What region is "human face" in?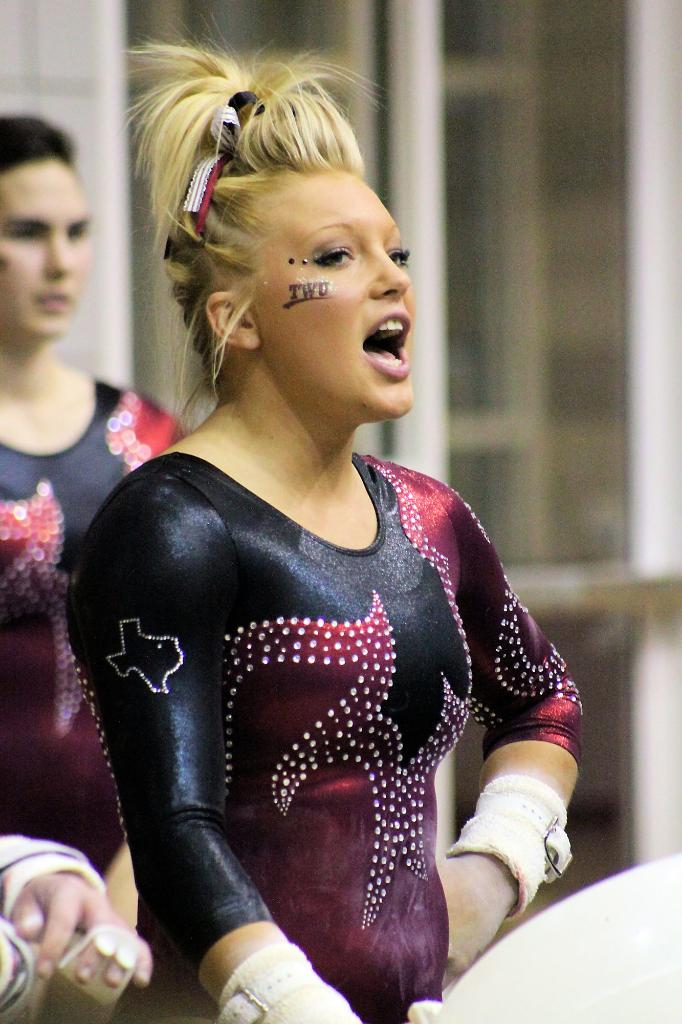
248/170/416/423.
